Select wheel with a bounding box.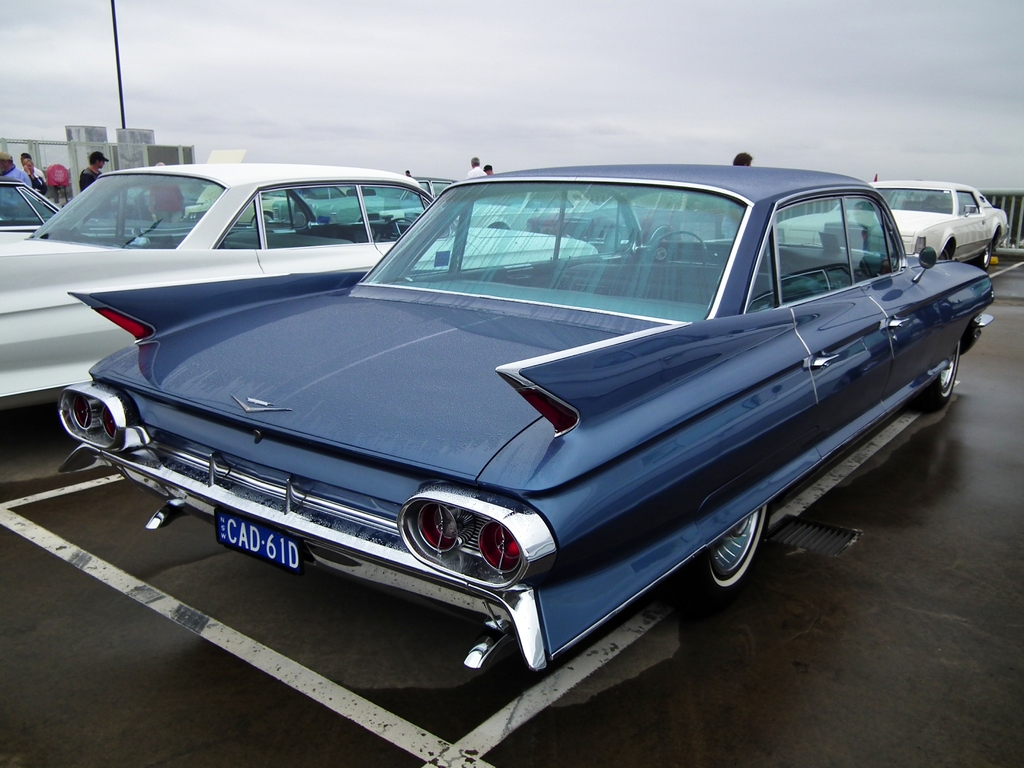
376:214:419:237.
